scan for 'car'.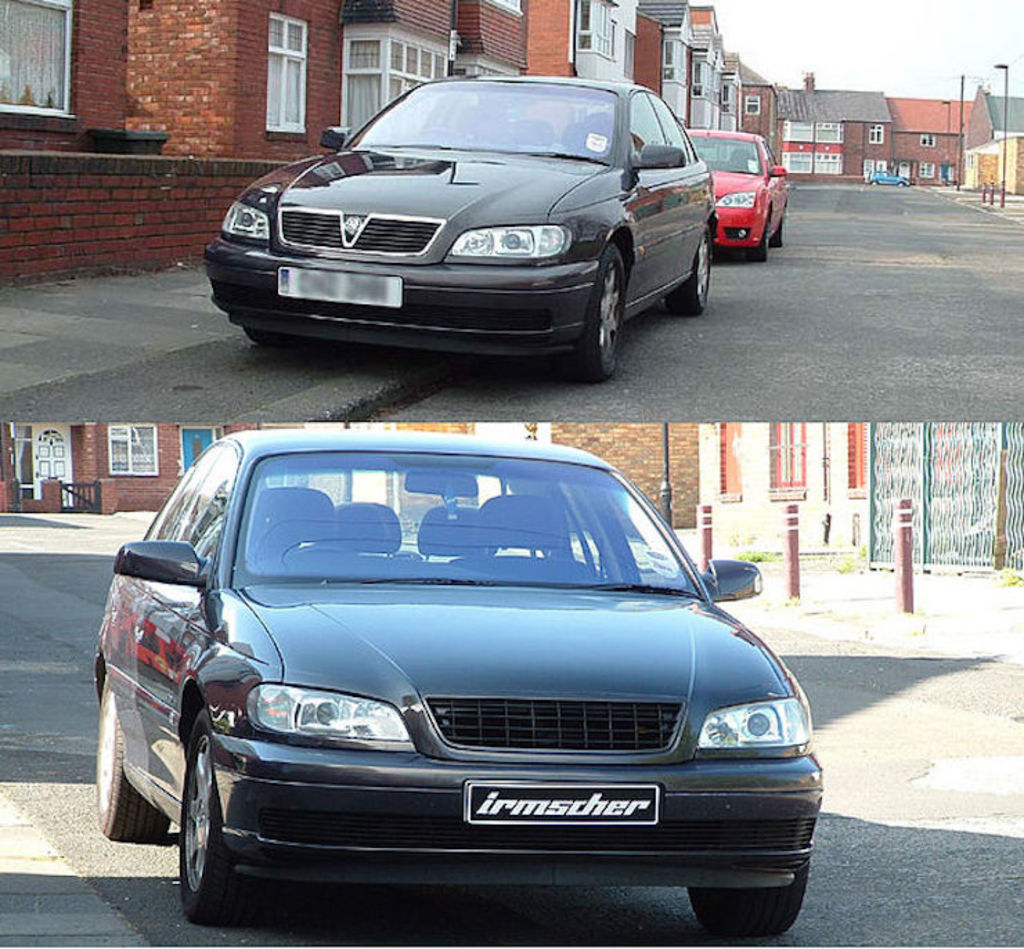
Scan result: left=91, top=421, right=821, bottom=942.
